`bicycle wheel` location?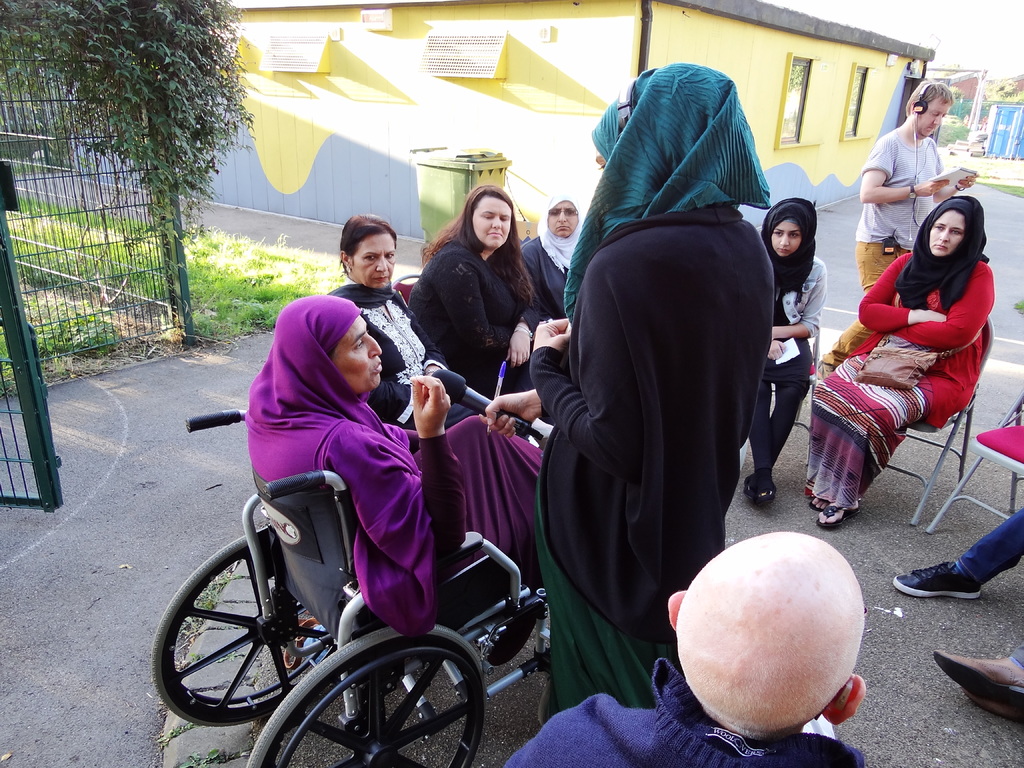
select_region(171, 545, 362, 748)
